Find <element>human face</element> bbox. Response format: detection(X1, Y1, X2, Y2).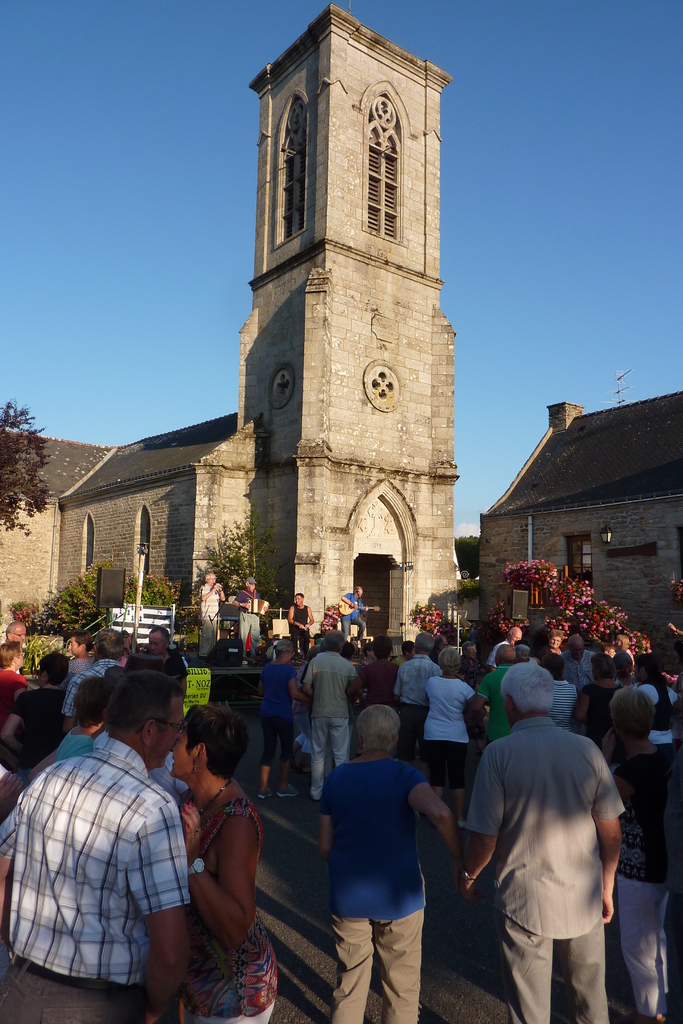
detection(147, 691, 186, 765).
